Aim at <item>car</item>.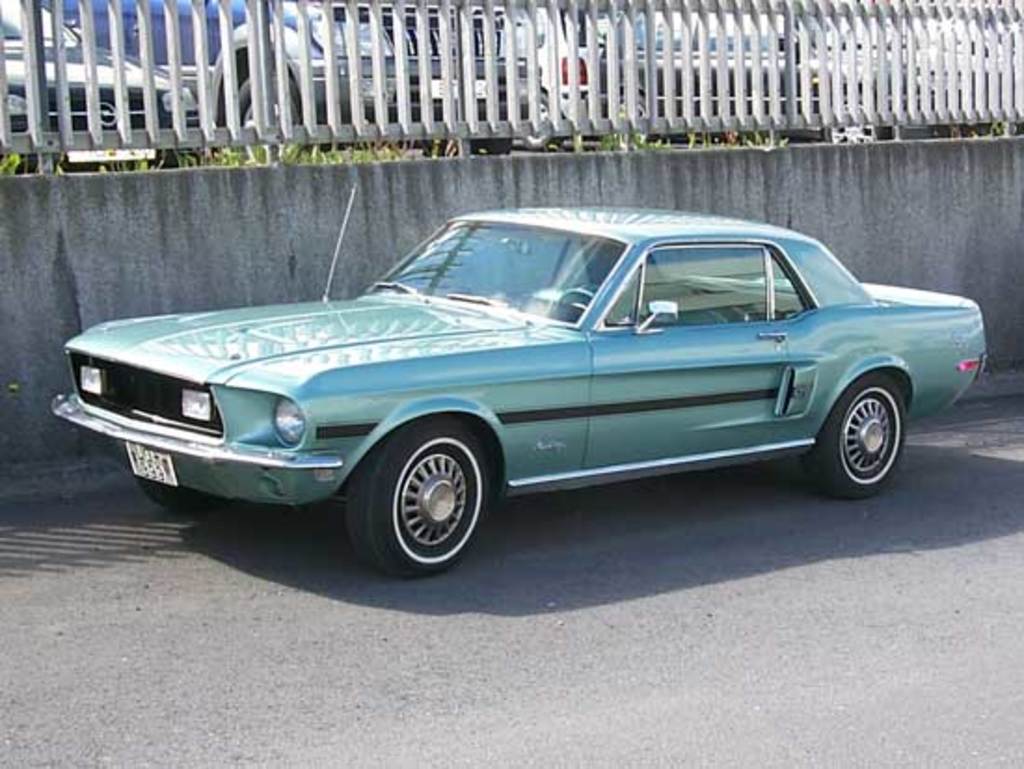
Aimed at (0,0,201,175).
